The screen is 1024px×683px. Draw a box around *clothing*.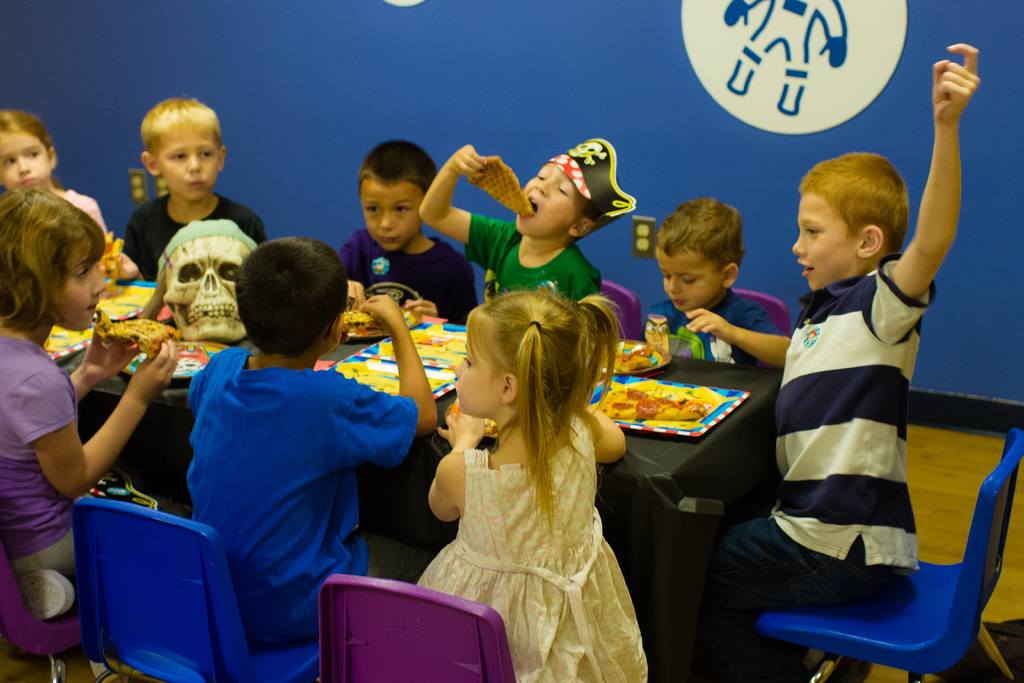
(110,189,262,284).
